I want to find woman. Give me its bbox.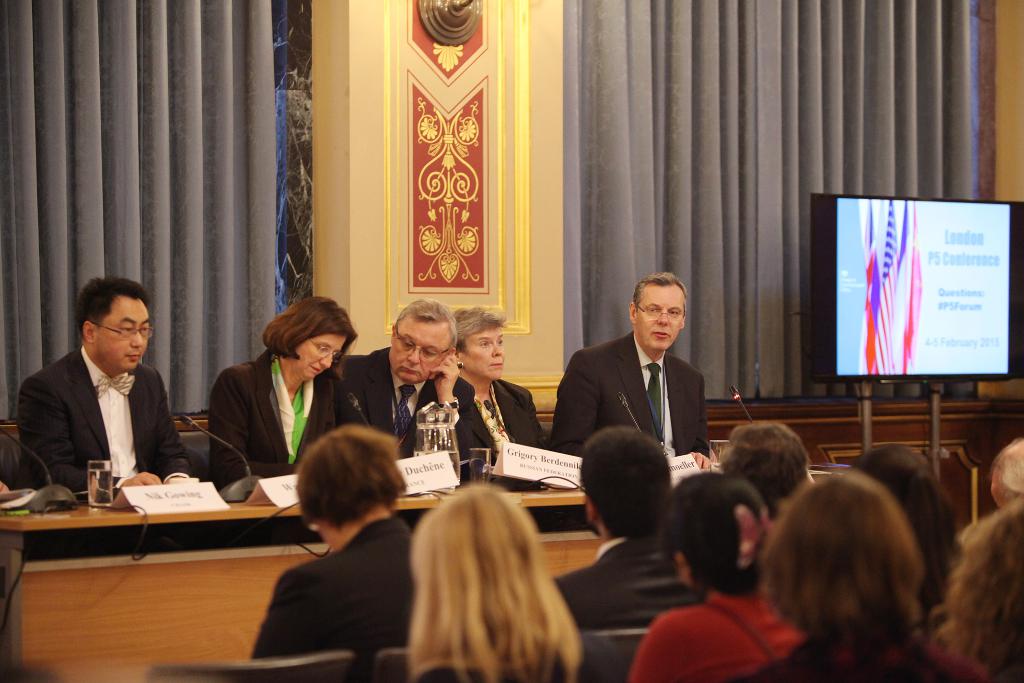
(x1=381, y1=475, x2=640, y2=682).
